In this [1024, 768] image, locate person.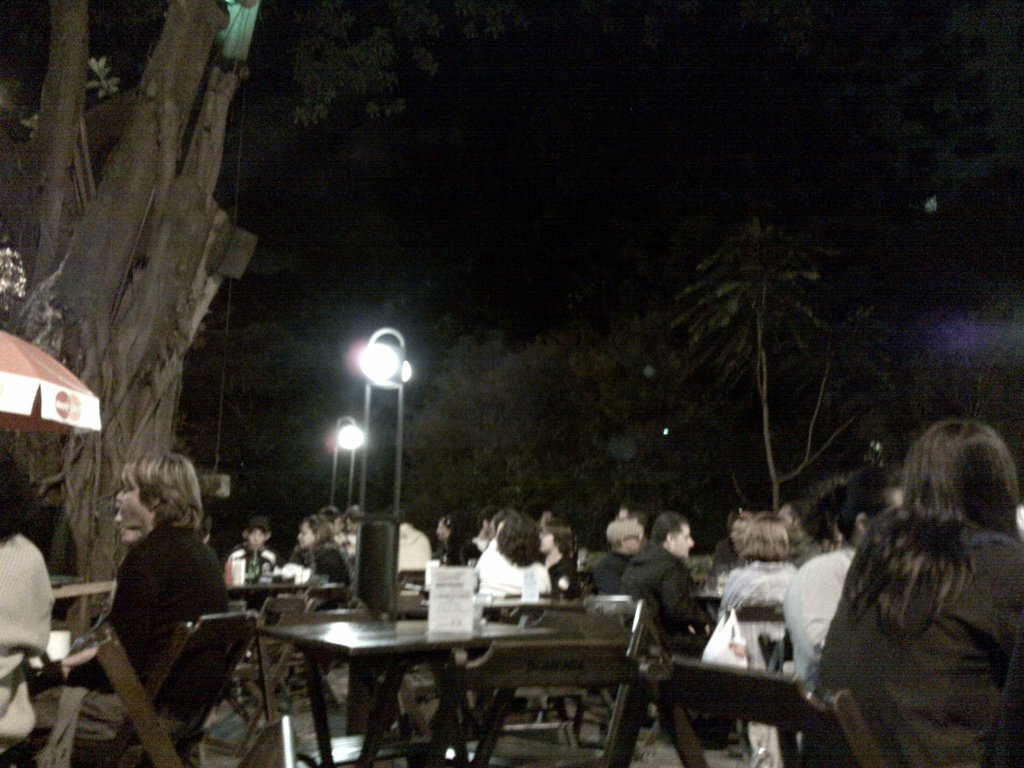
Bounding box: left=0, top=447, right=59, bottom=767.
